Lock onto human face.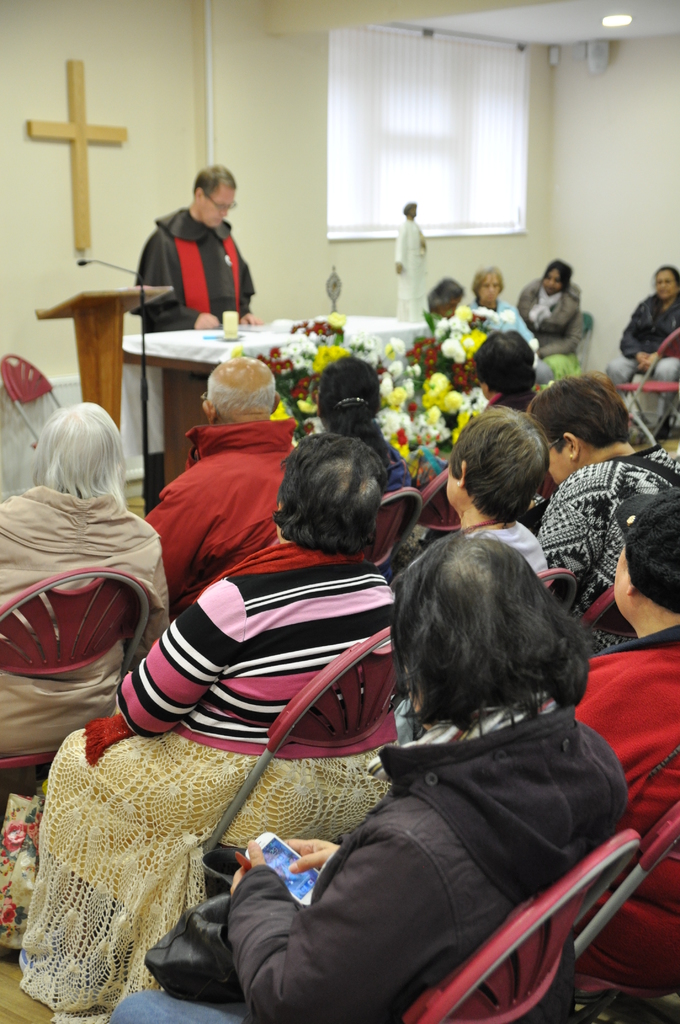
Locked: <box>544,269,562,291</box>.
